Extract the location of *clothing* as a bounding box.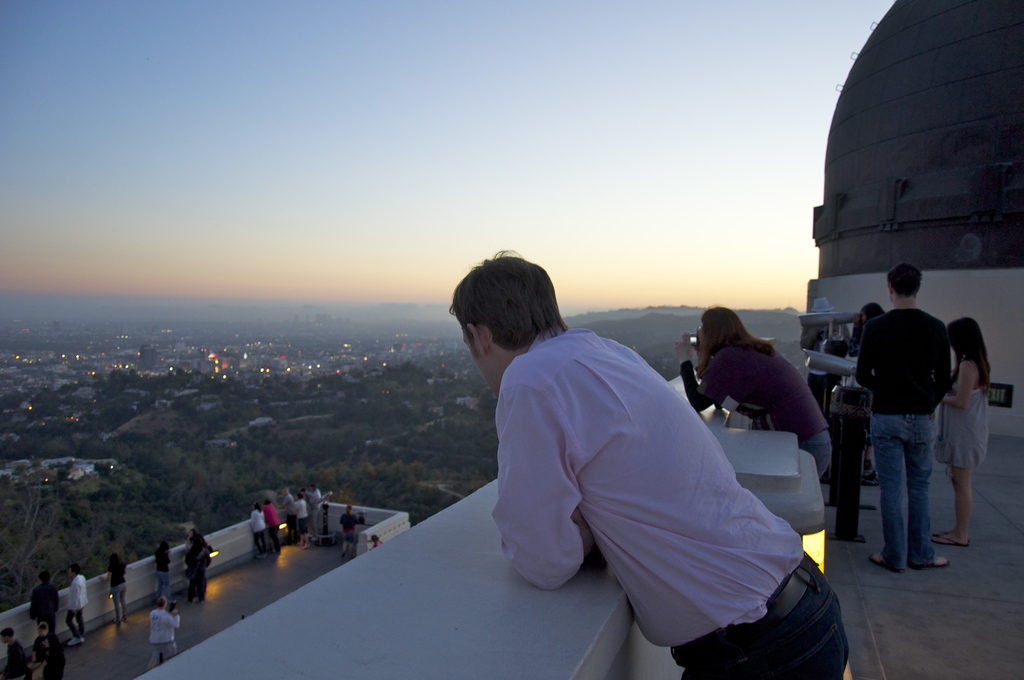
box=[289, 501, 307, 536].
